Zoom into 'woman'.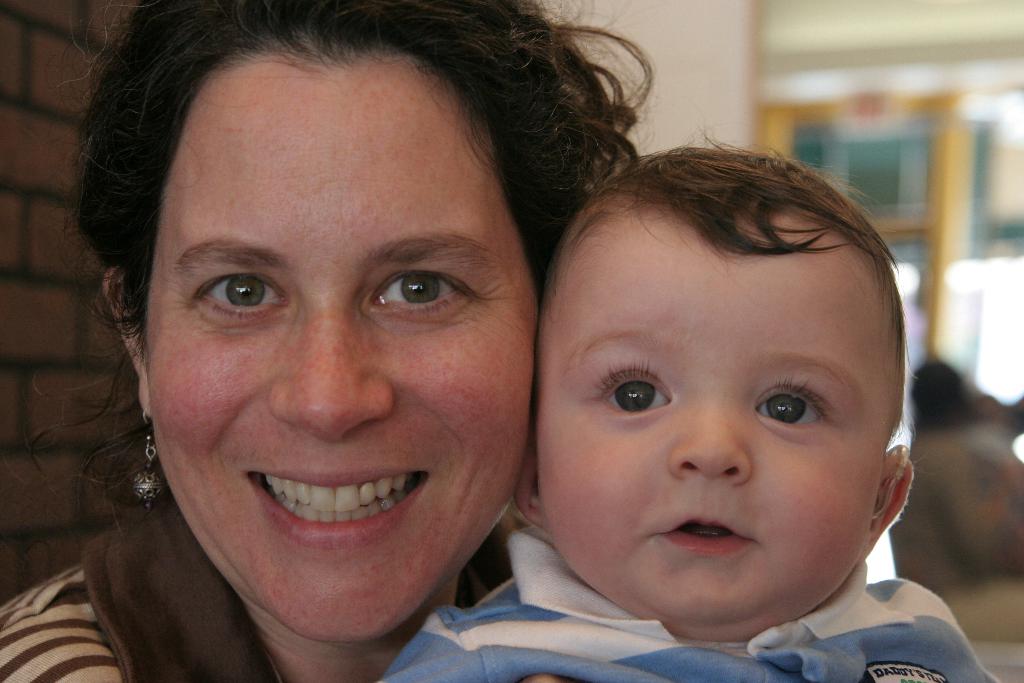
Zoom target: bbox=(0, 0, 662, 682).
